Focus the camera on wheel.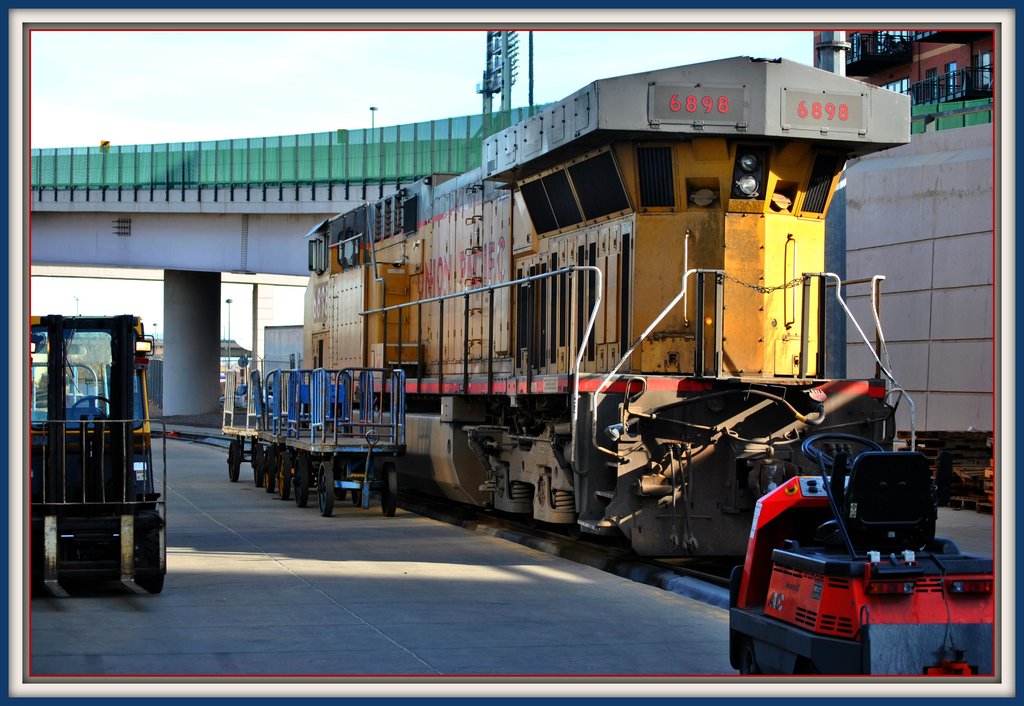
Focus region: rect(801, 431, 885, 470).
